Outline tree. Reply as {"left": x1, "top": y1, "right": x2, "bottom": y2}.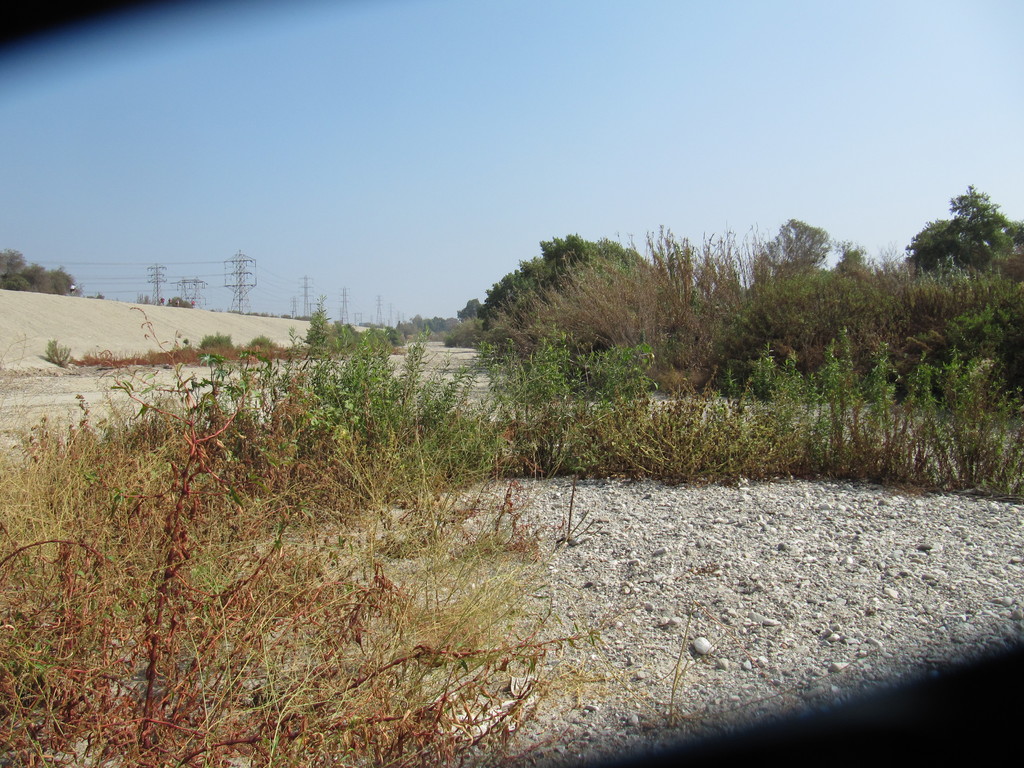
{"left": 474, "top": 232, "right": 655, "bottom": 348}.
